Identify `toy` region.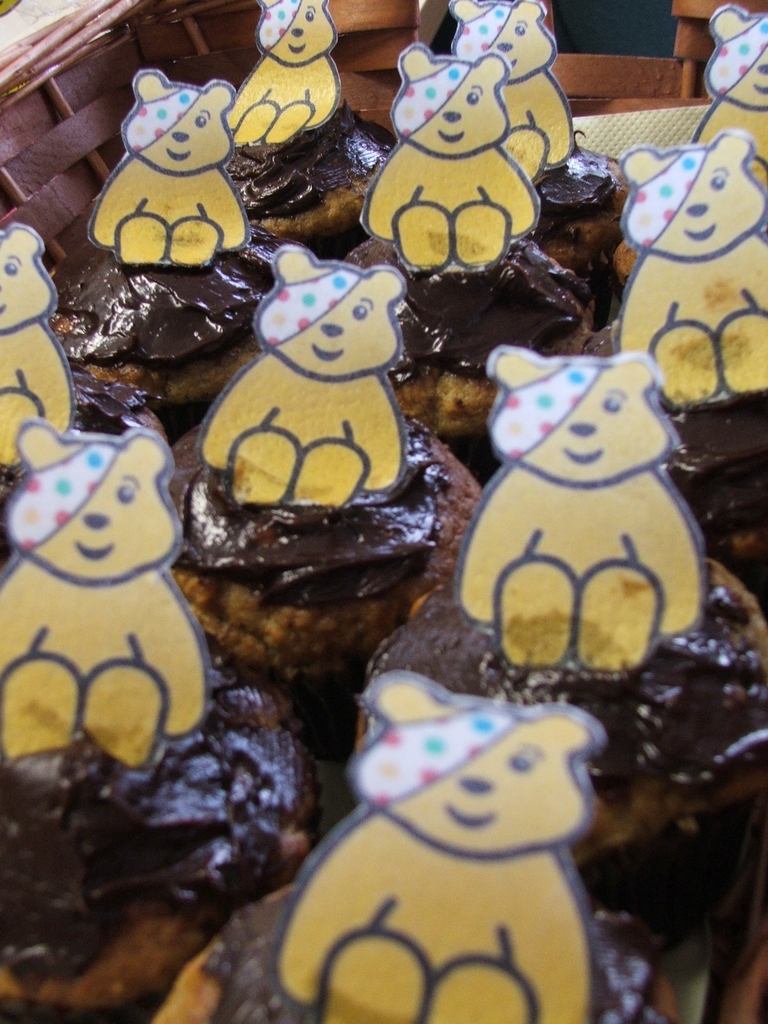
Region: [x1=692, y1=0, x2=765, y2=190].
